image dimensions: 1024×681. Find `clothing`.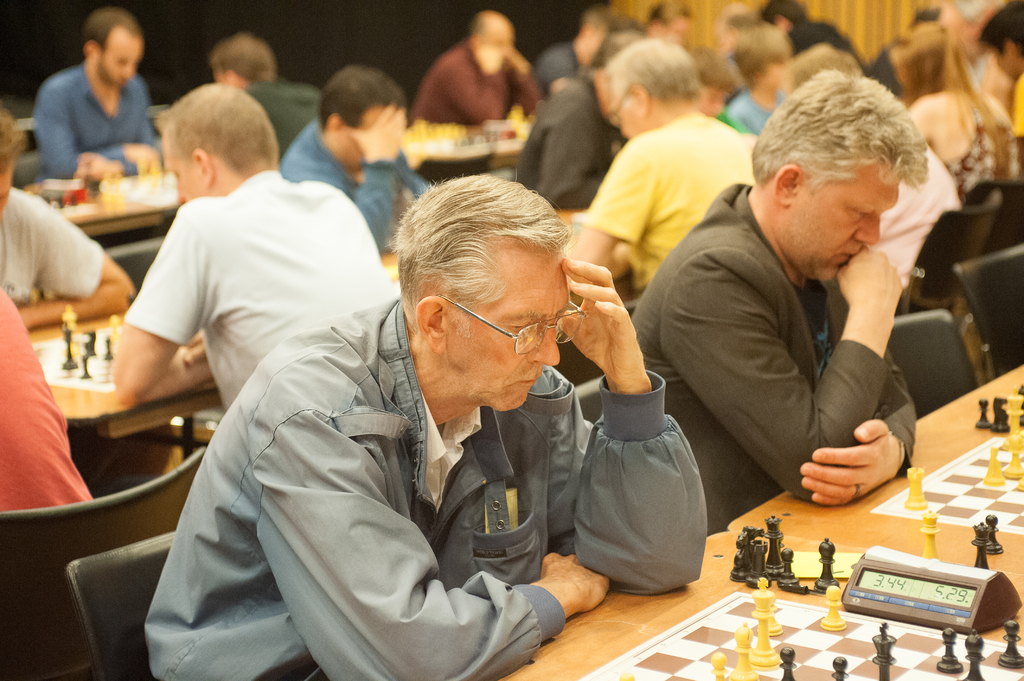
{"x1": 33, "y1": 52, "x2": 163, "y2": 213}.
